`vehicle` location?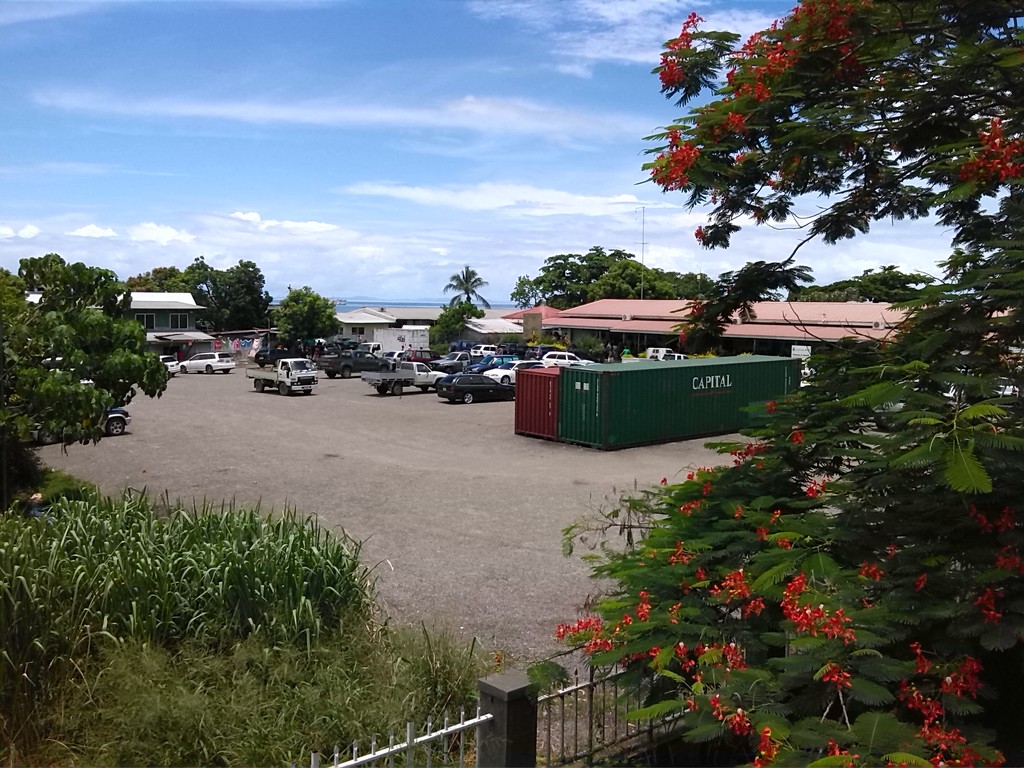
select_region(317, 347, 392, 379)
